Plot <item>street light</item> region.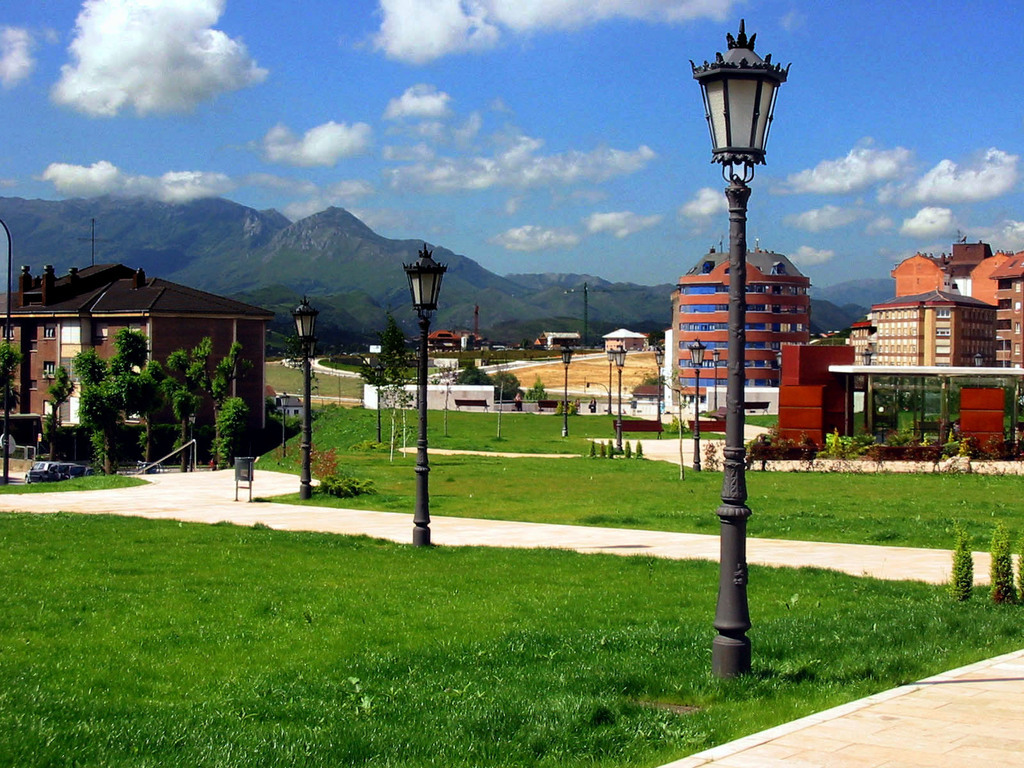
Plotted at [left=604, top=348, right=616, bottom=415].
